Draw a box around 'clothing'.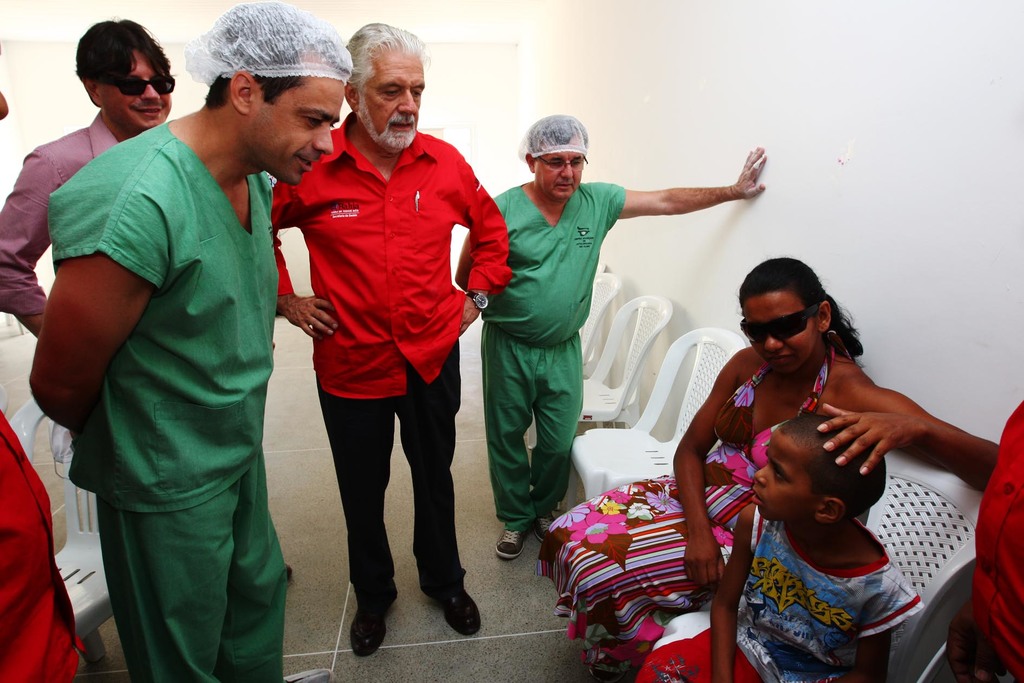
(x1=532, y1=334, x2=858, y2=668).
